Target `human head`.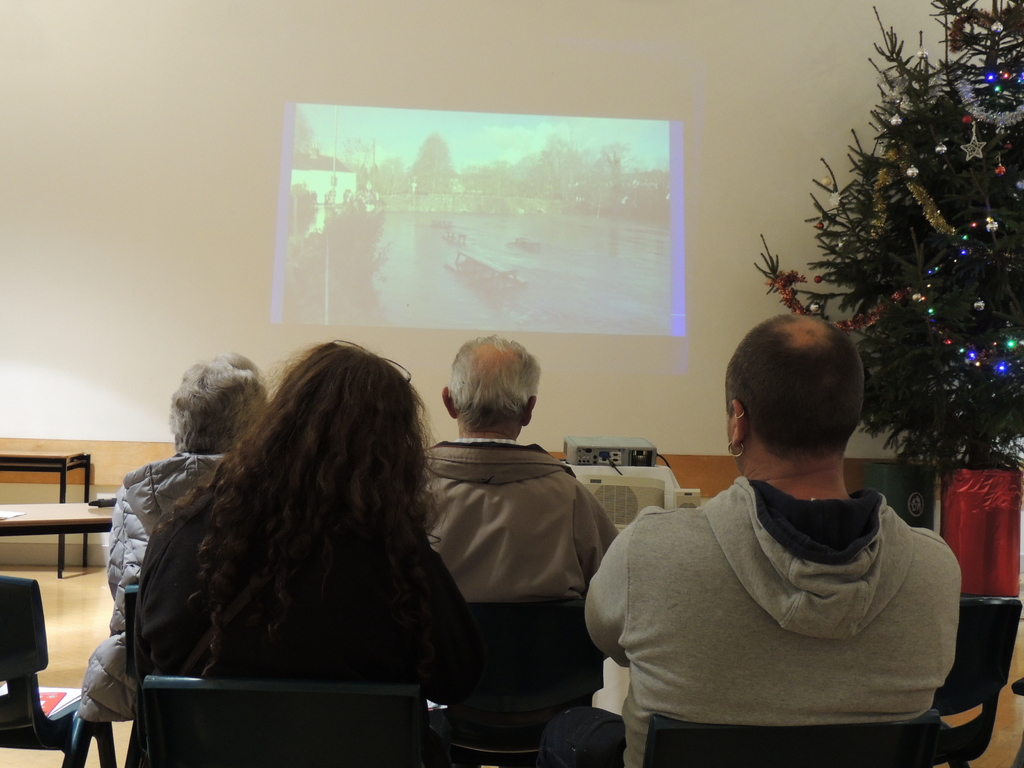
Target region: 726, 310, 870, 482.
